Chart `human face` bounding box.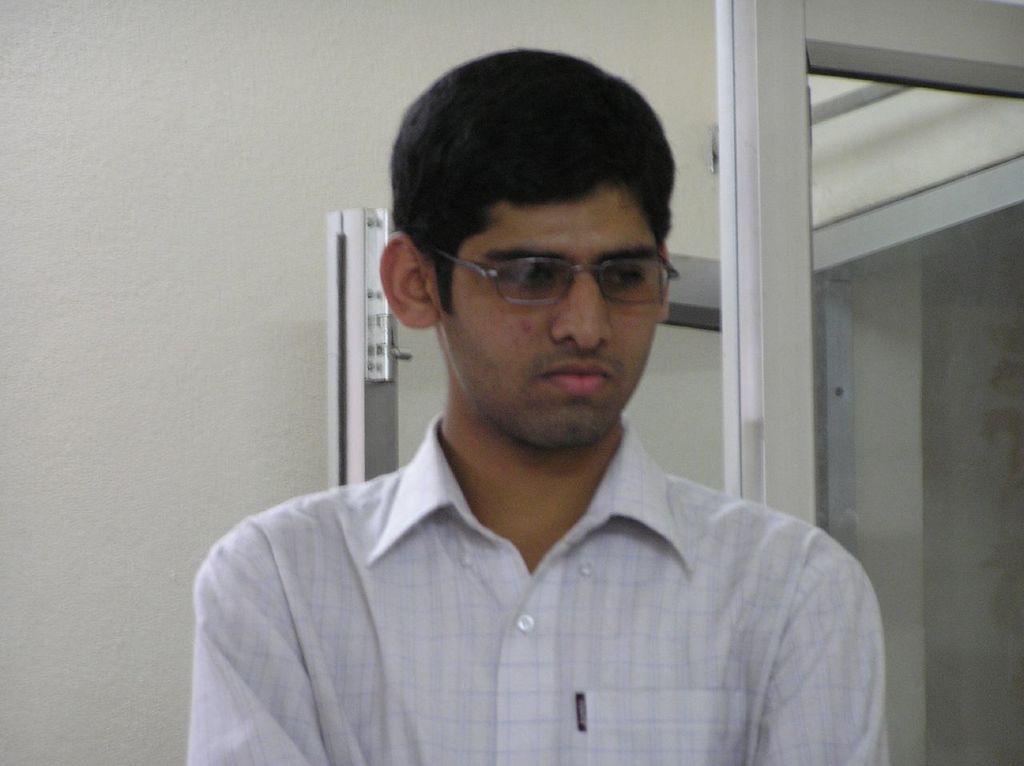
Charted: bbox(438, 193, 664, 443).
